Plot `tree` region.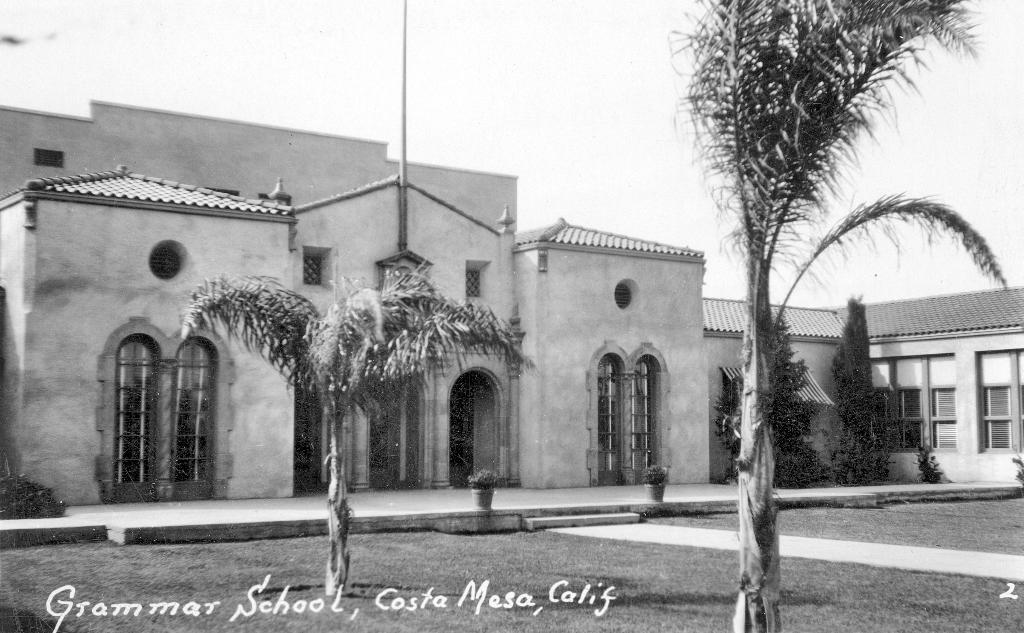
Plotted at (177, 273, 531, 601).
